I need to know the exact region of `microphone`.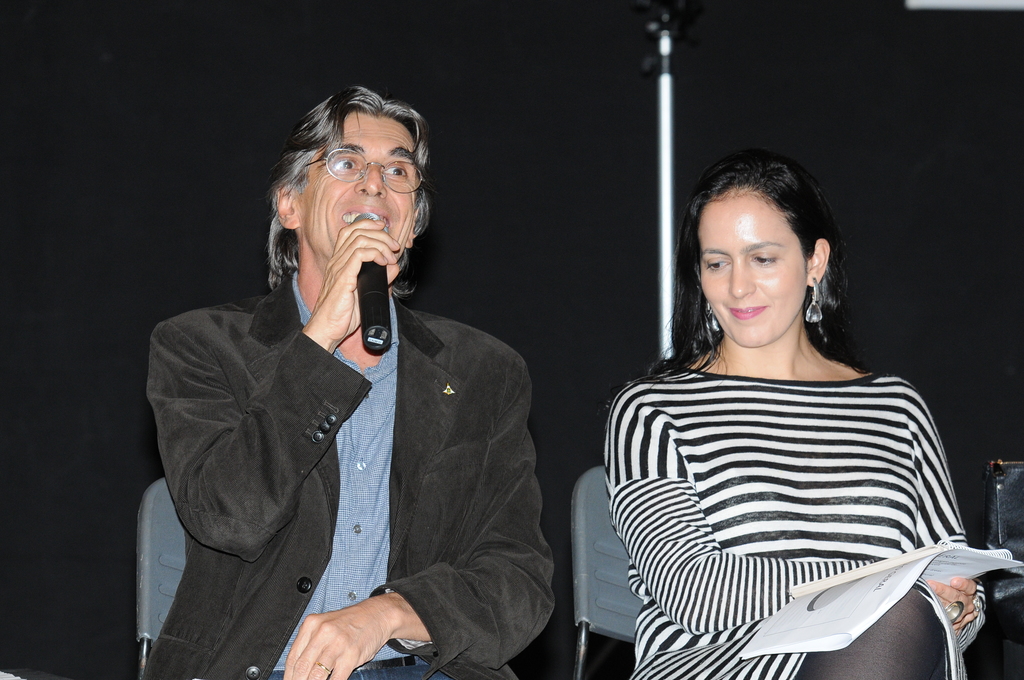
Region: [x1=331, y1=272, x2=410, y2=355].
